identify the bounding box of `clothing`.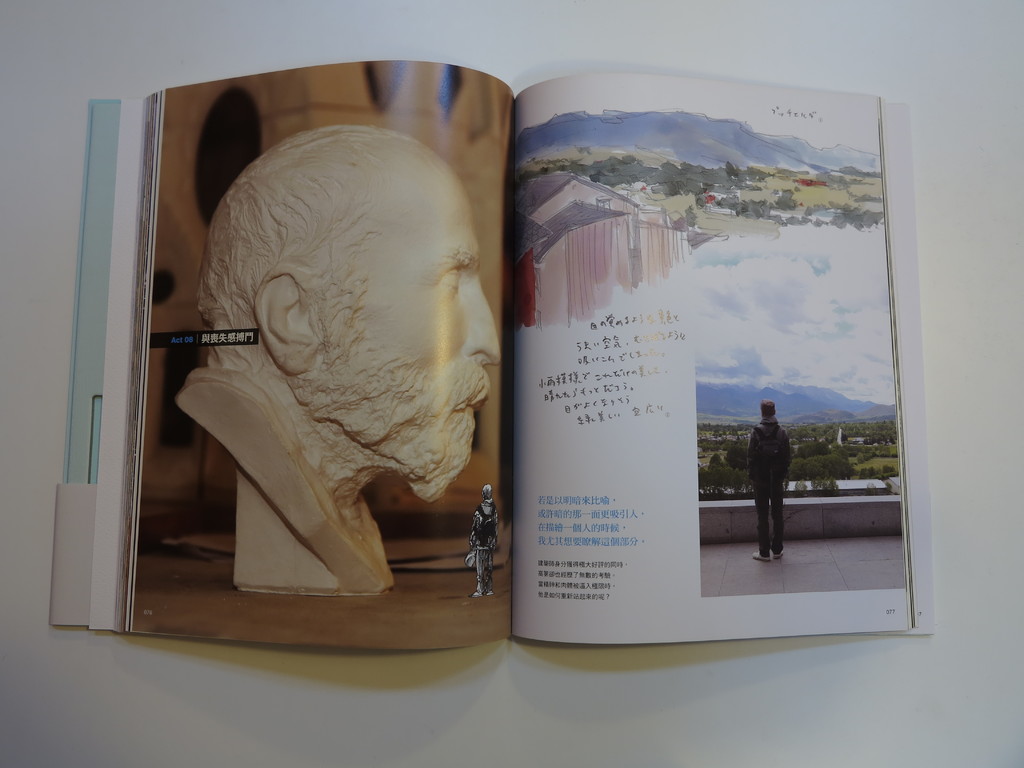
(752, 415, 790, 554).
